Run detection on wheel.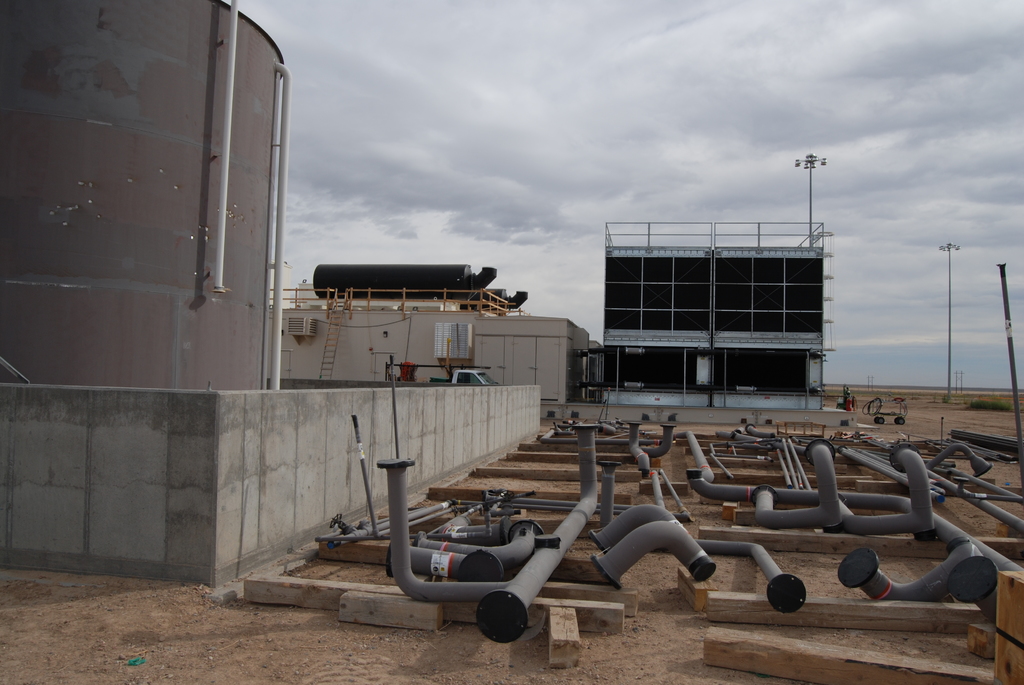
Result: {"left": 881, "top": 417, "right": 886, "bottom": 424}.
